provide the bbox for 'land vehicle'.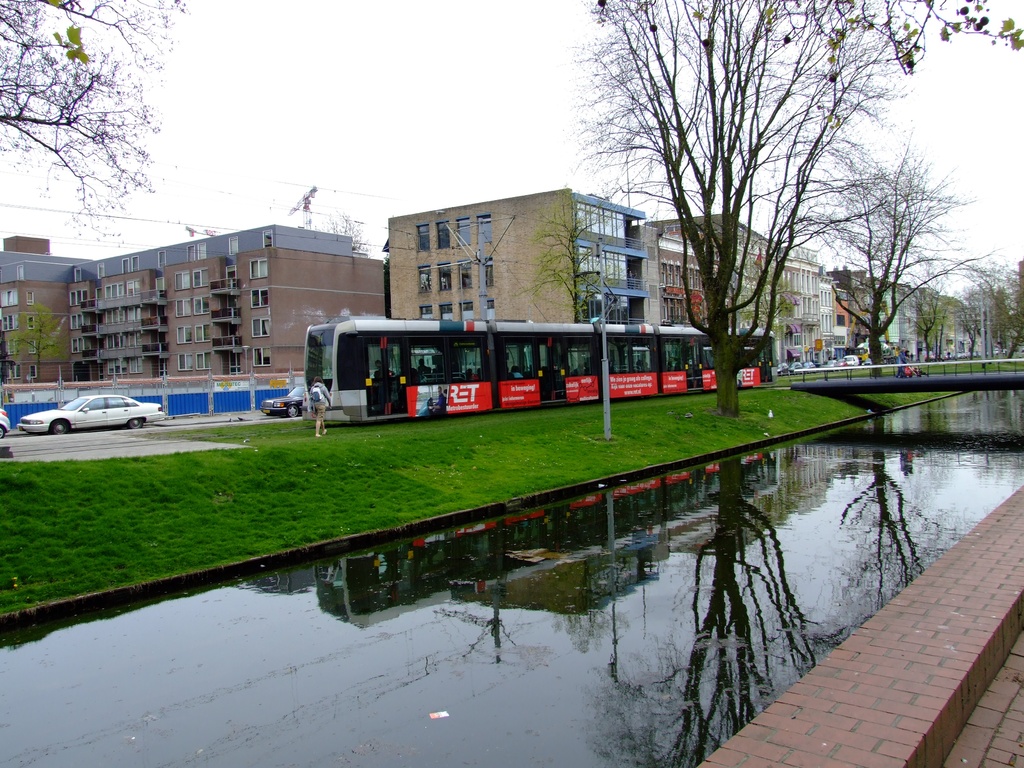
l=0, t=408, r=12, b=440.
